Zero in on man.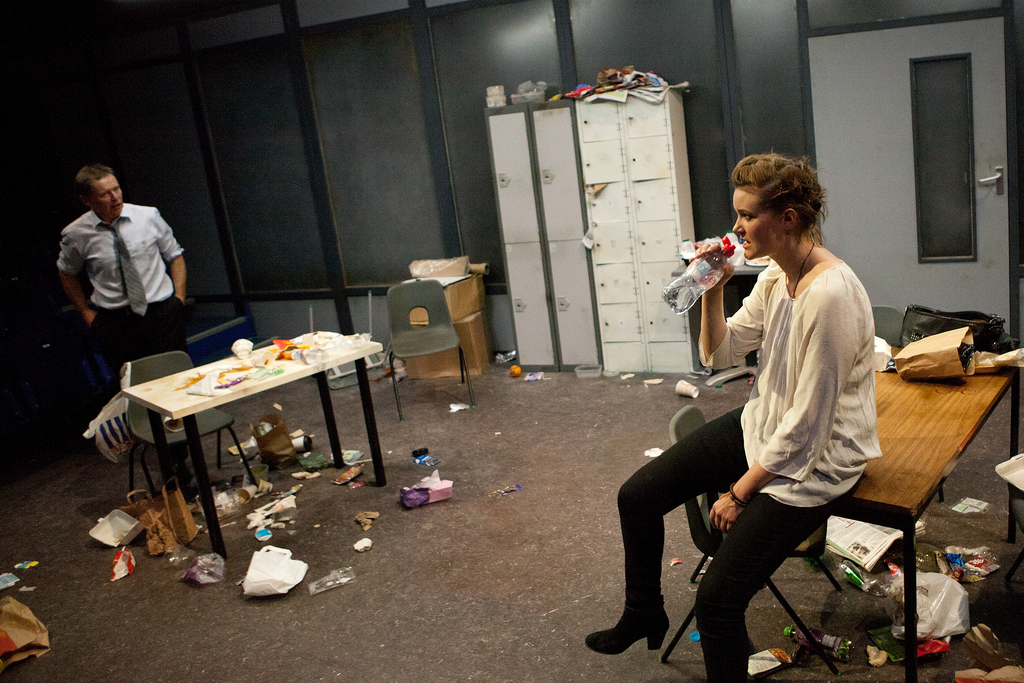
Zeroed in: bbox=[42, 157, 191, 388].
